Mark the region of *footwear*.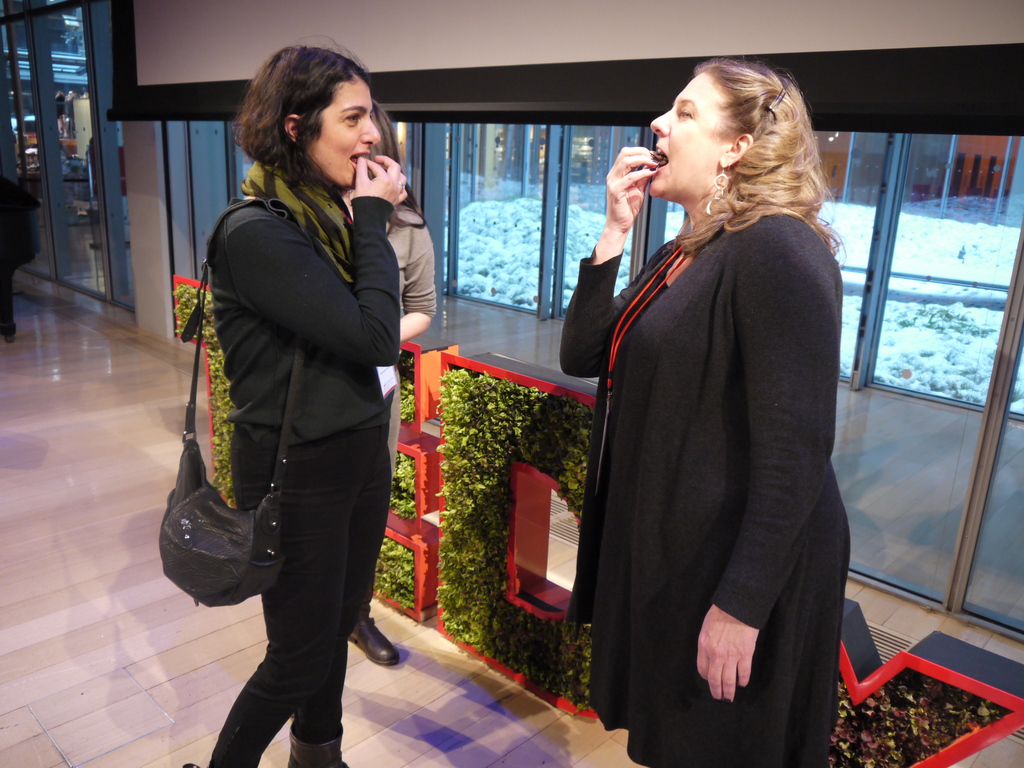
Region: x1=4, y1=331, x2=17, y2=341.
